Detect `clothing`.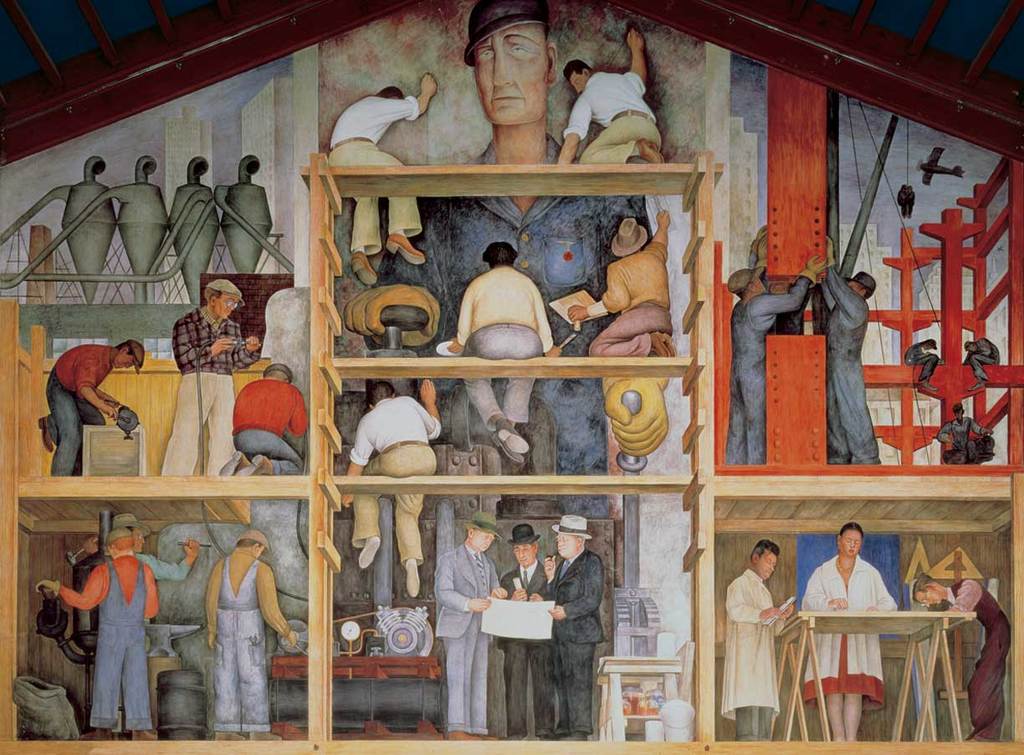
Detected at 230, 378, 308, 475.
